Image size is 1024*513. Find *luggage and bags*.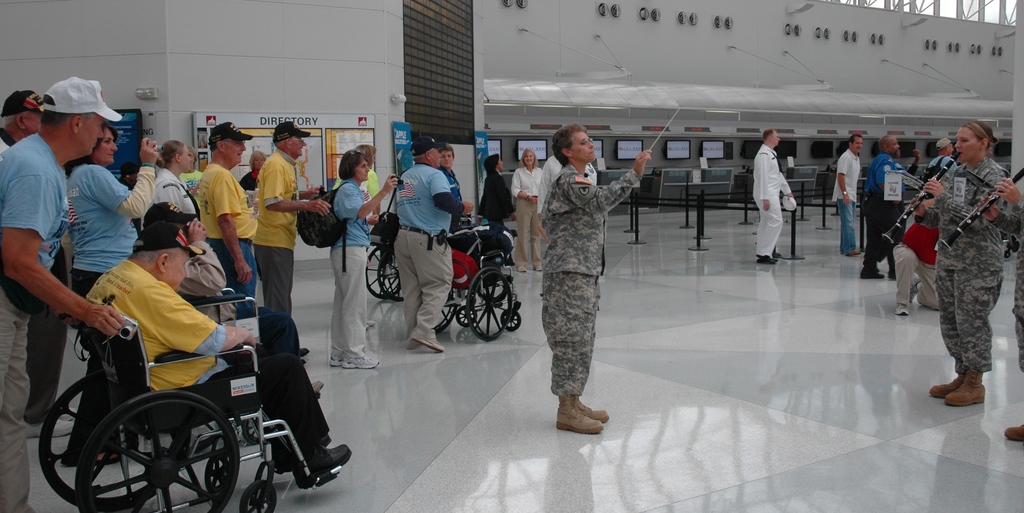
(294,181,367,269).
